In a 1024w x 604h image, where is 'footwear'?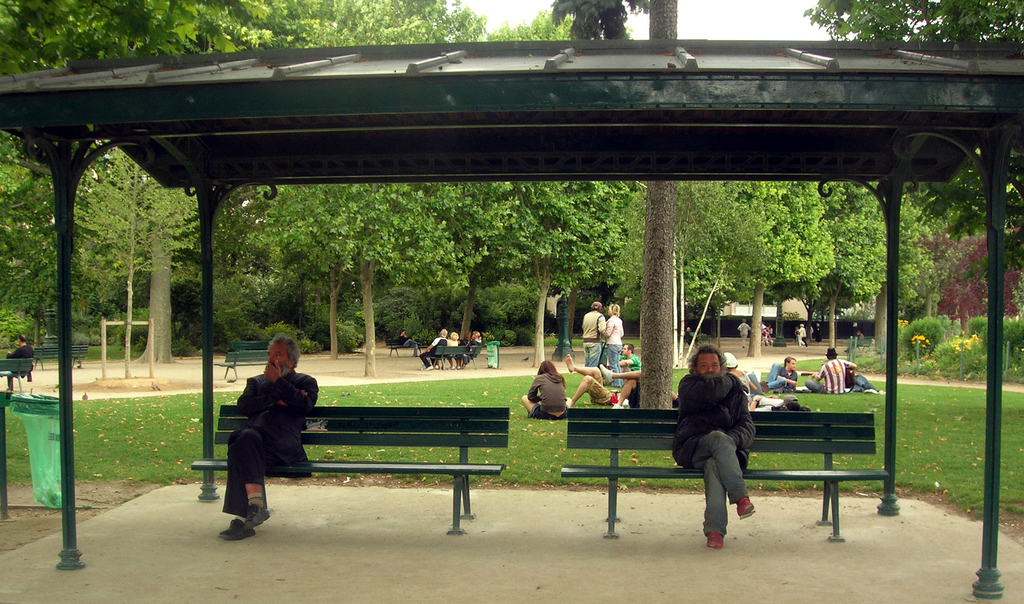
x1=865 y1=389 x2=876 y2=392.
